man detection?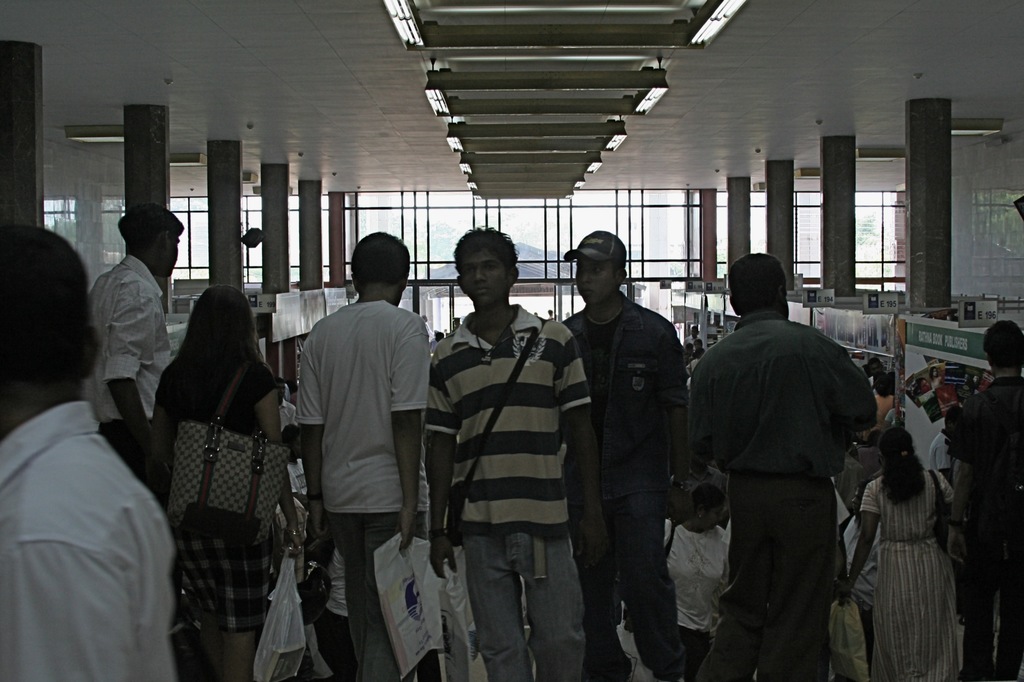
region(697, 245, 894, 678)
